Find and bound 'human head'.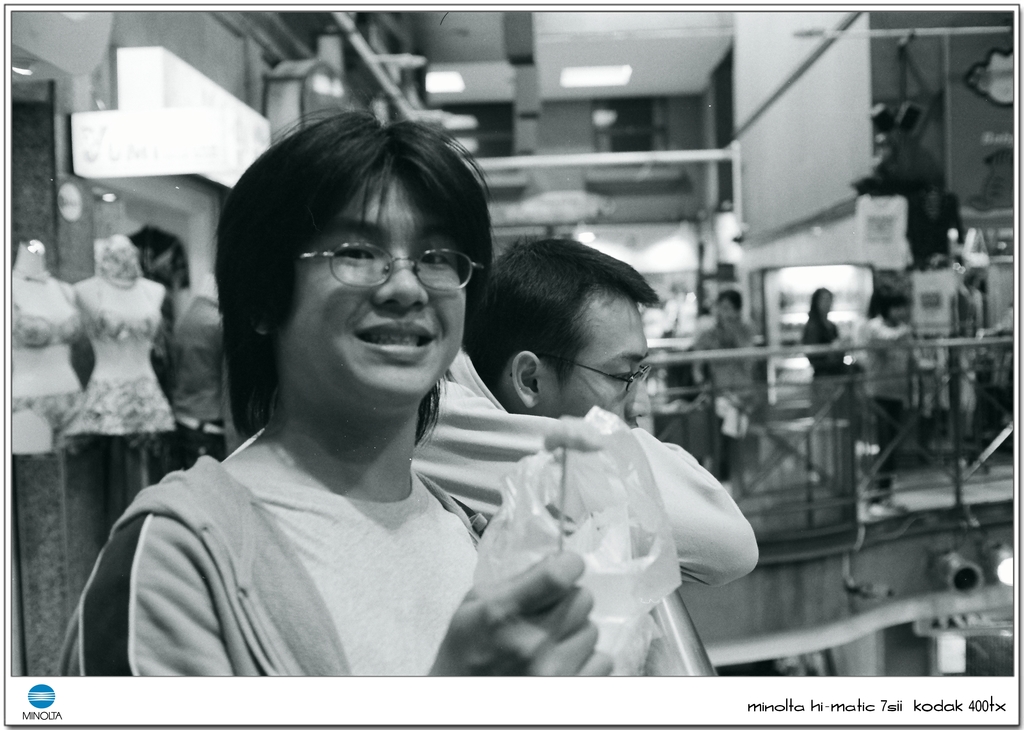
Bound: (467, 236, 654, 430).
